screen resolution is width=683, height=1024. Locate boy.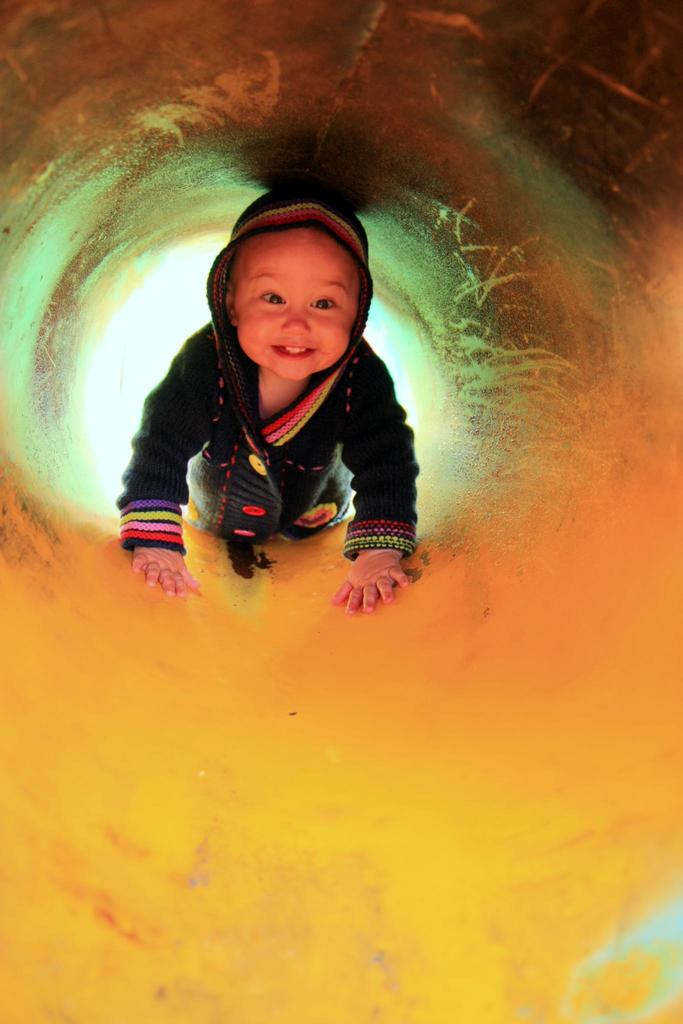
[126, 176, 427, 586].
